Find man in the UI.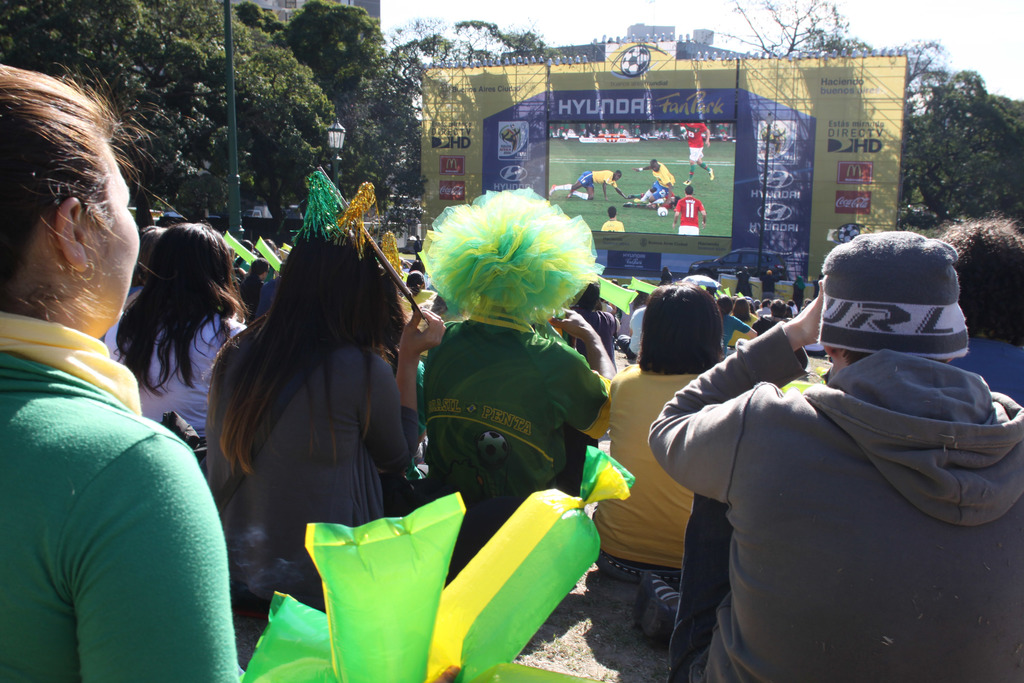
UI element at bbox=(605, 209, 628, 229).
